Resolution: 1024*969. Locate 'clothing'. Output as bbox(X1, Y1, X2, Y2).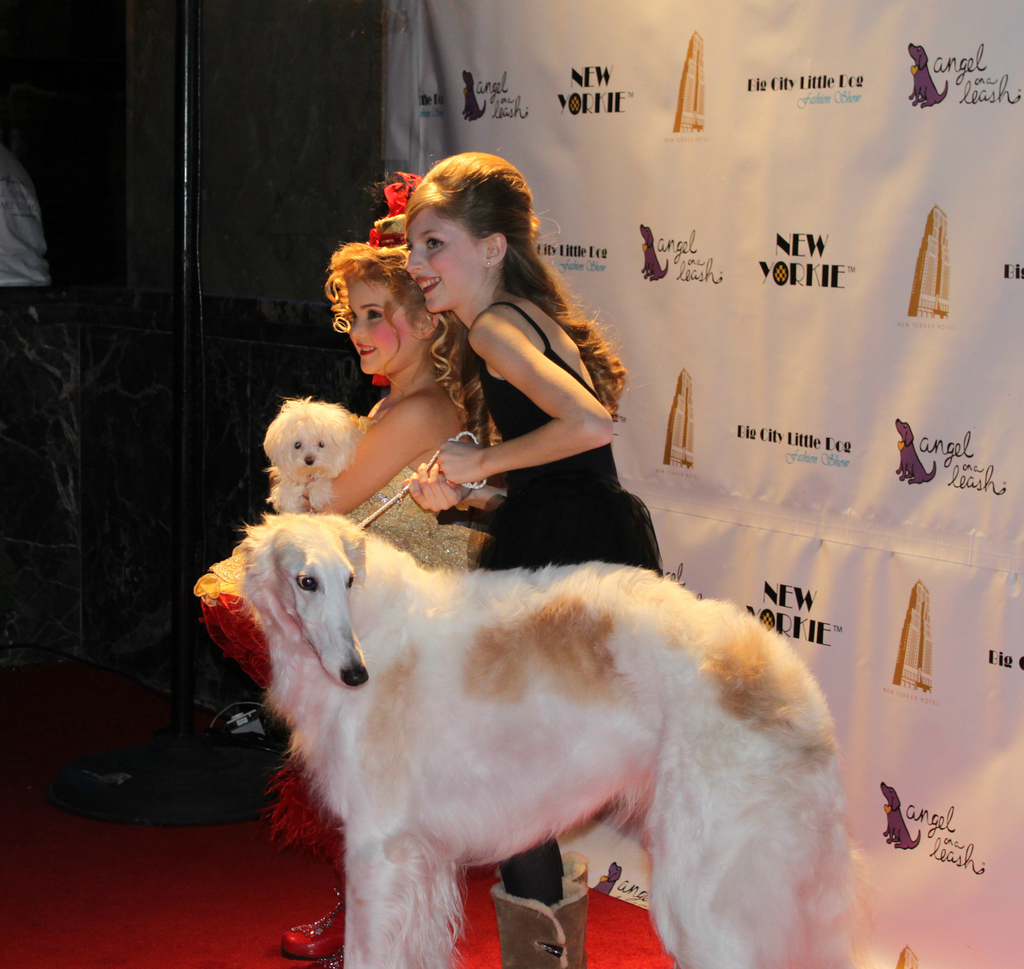
bbox(429, 287, 664, 922).
